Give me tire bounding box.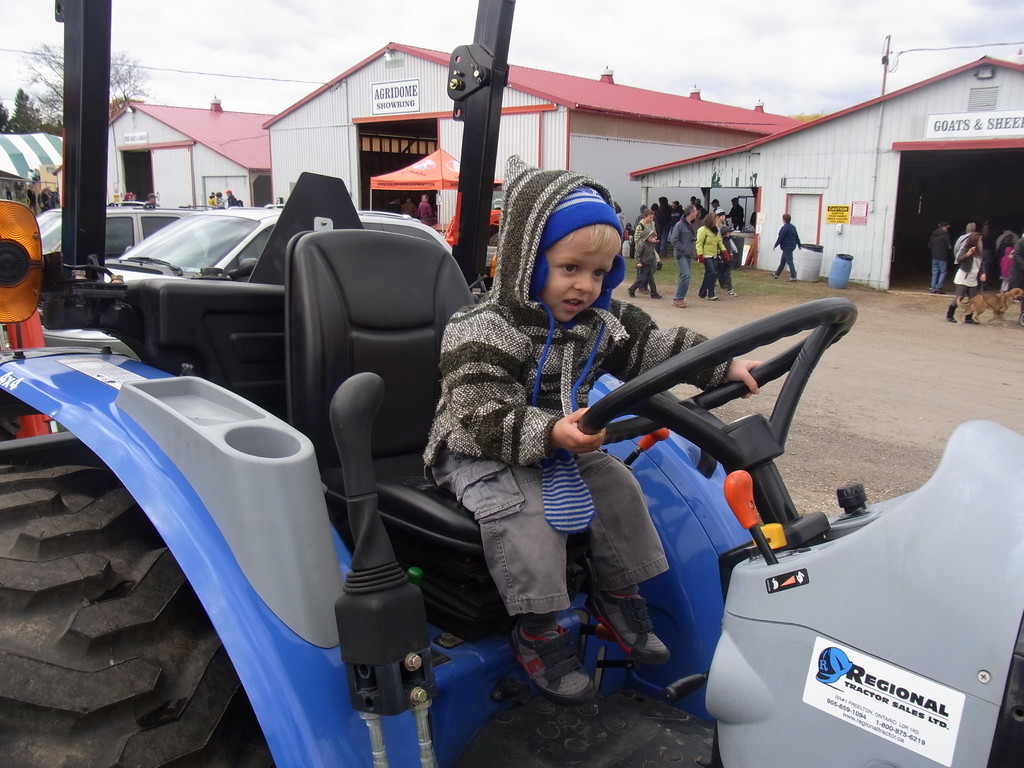
locate(0, 422, 277, 767).
